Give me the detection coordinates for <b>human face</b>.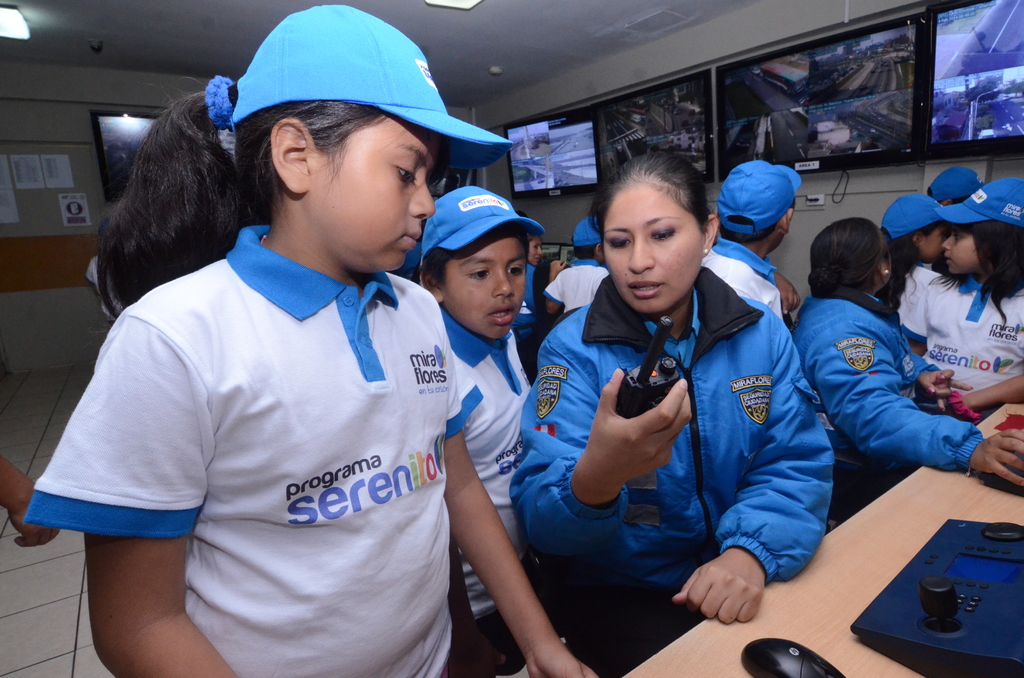
[601, 188, 710, 305].
